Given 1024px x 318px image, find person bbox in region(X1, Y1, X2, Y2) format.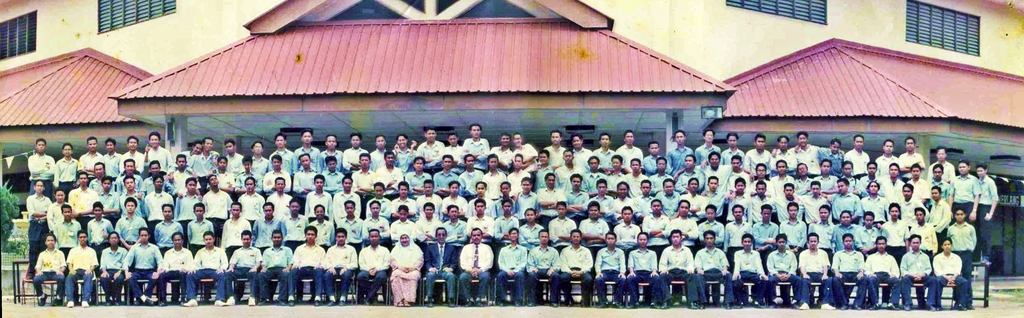
region(221, 230, 257, 305).
